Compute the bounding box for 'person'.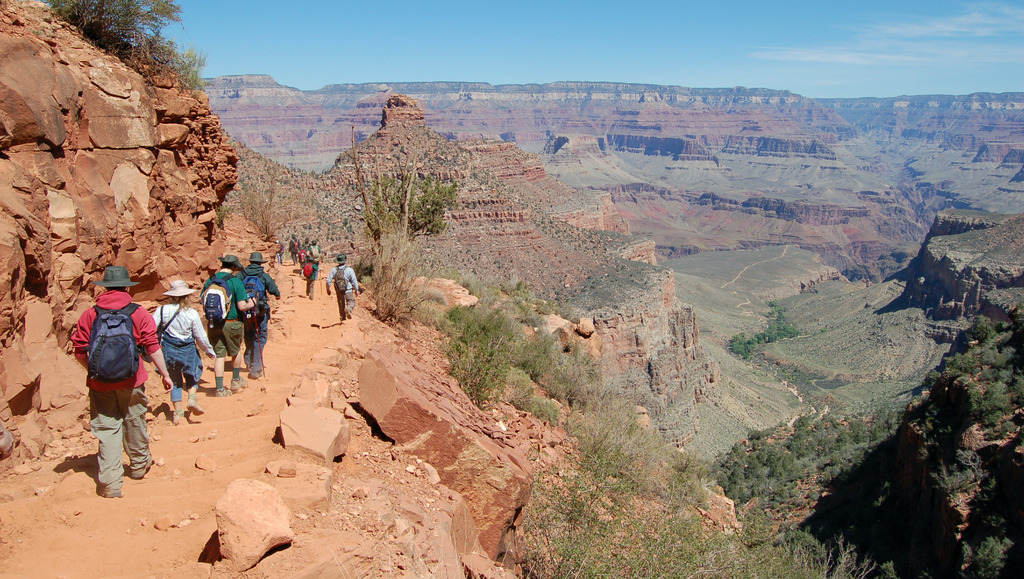
(left=196, top=249, right=257, bottom=397).
